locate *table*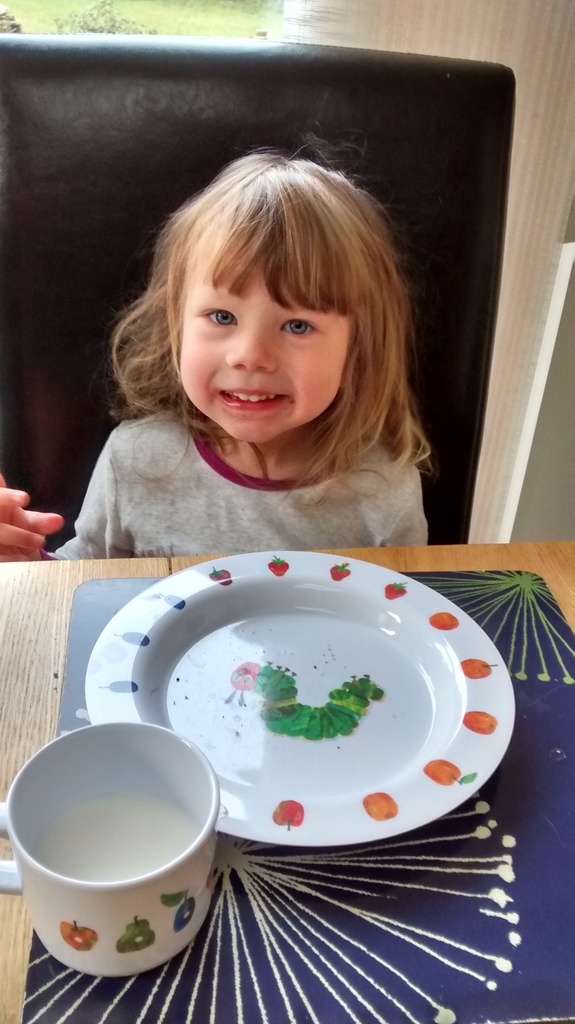
22,504,572,975
